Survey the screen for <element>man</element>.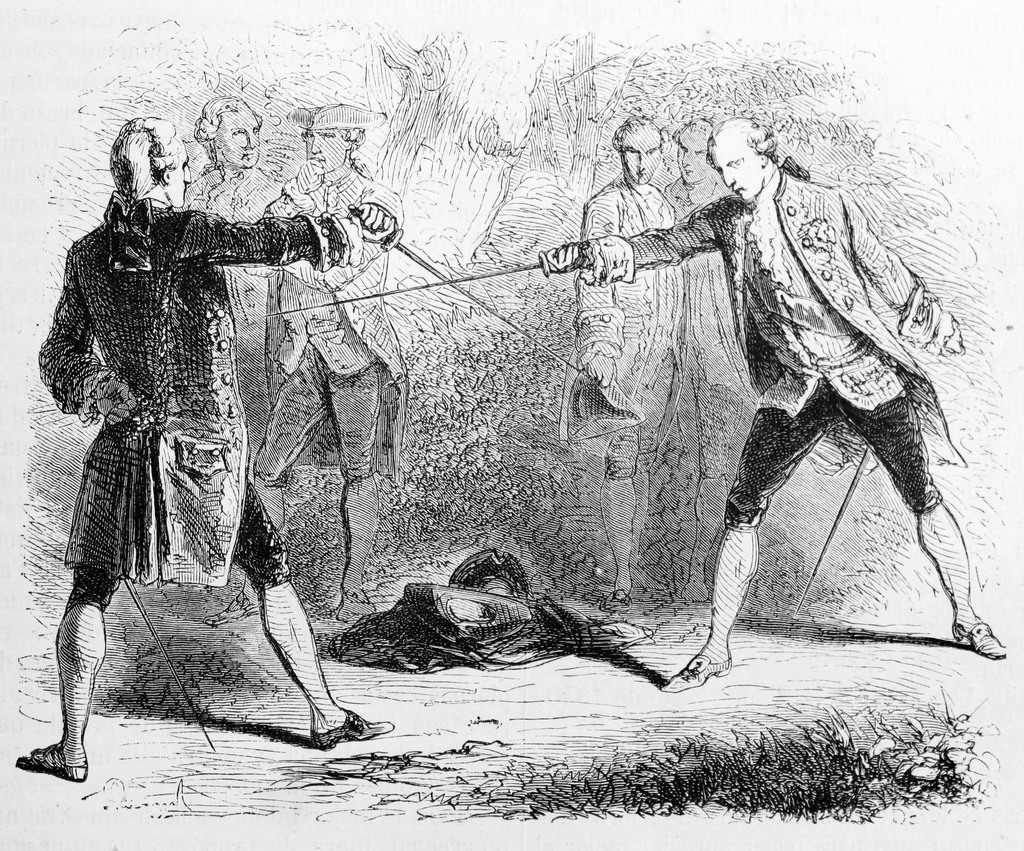
Survey found: [x1=576, y1=108, x2=969, y2=692].
